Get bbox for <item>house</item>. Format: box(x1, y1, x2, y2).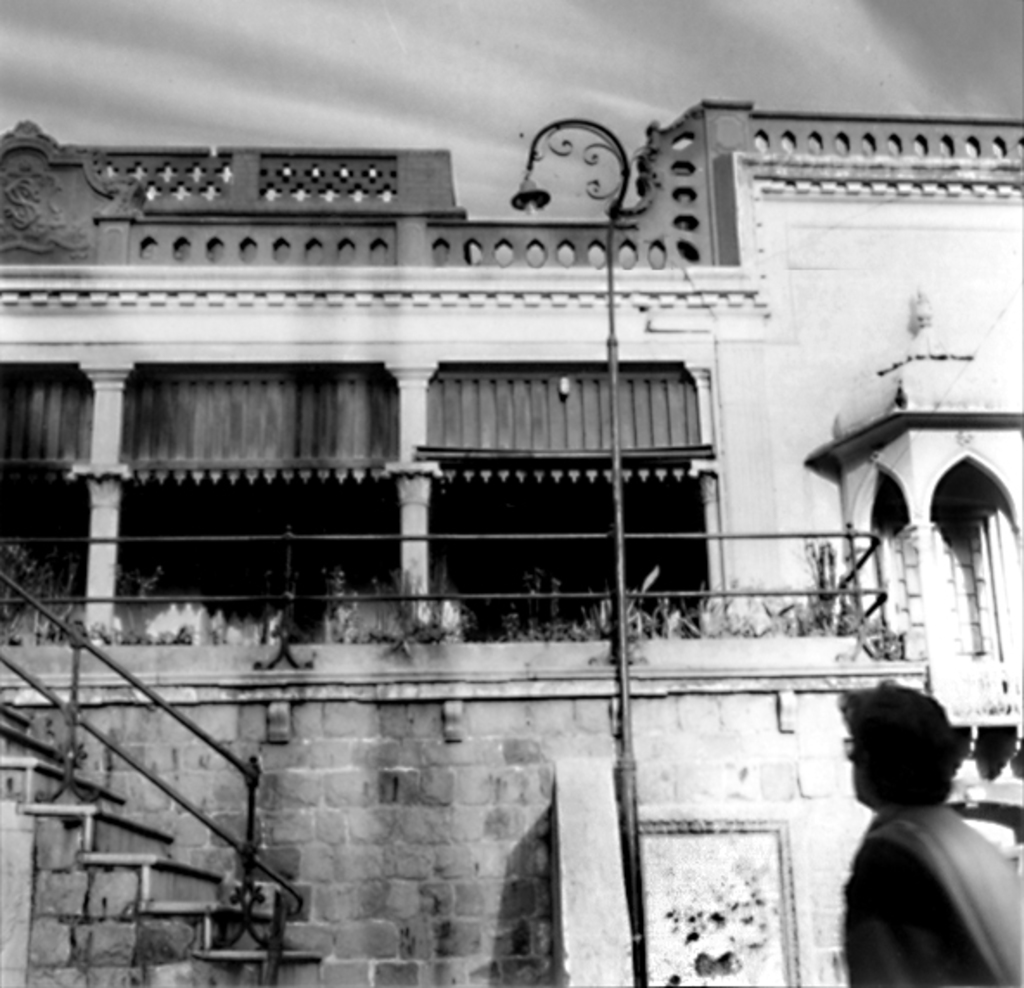
box(0, 22, 1023, 901).
